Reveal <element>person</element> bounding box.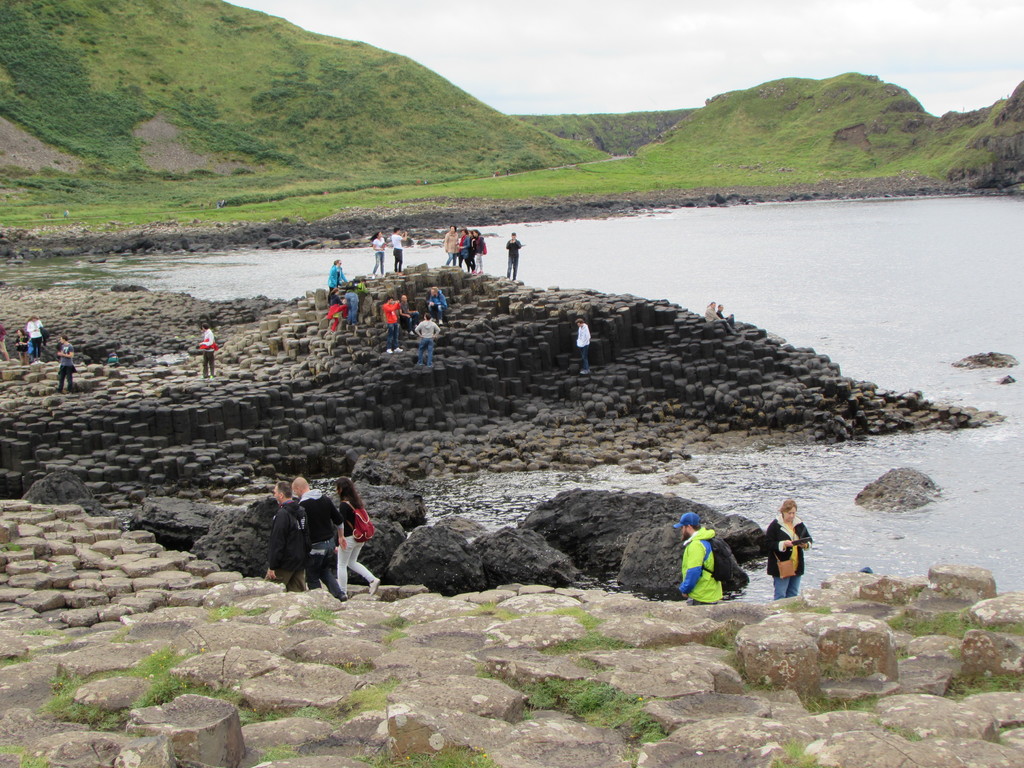
Revealed: box=[270, 484, 297, 588].
